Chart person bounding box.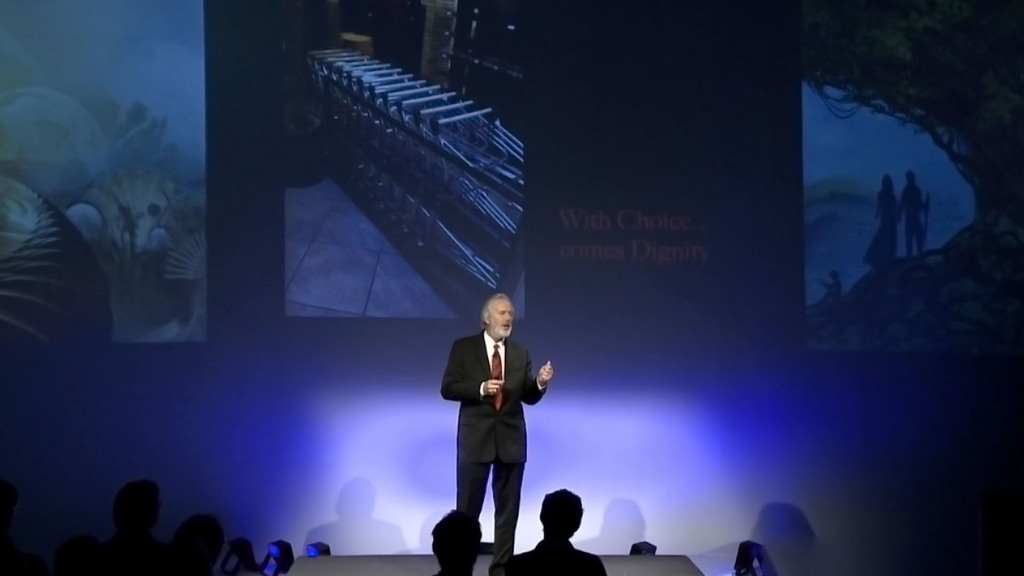
Charted: [x1=900, y1=171, x2=931, y2=259].
